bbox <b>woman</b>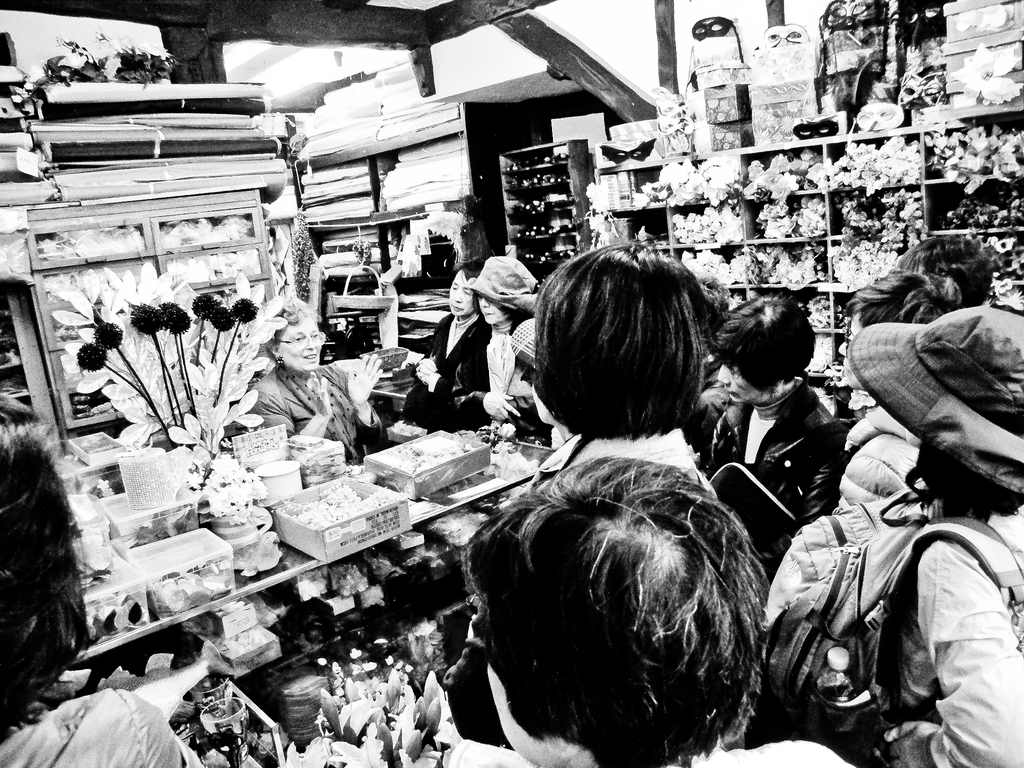
<region>406, 259, 493, 420</region>
